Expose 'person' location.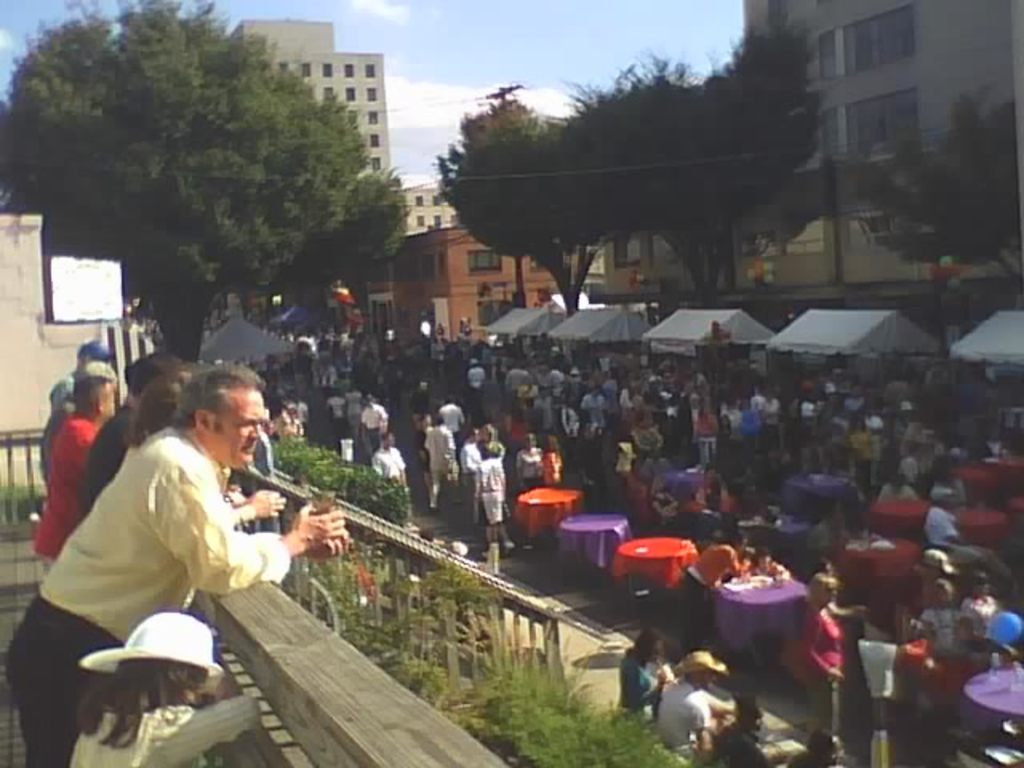
Exposed at (683, 526, 758, 626).
